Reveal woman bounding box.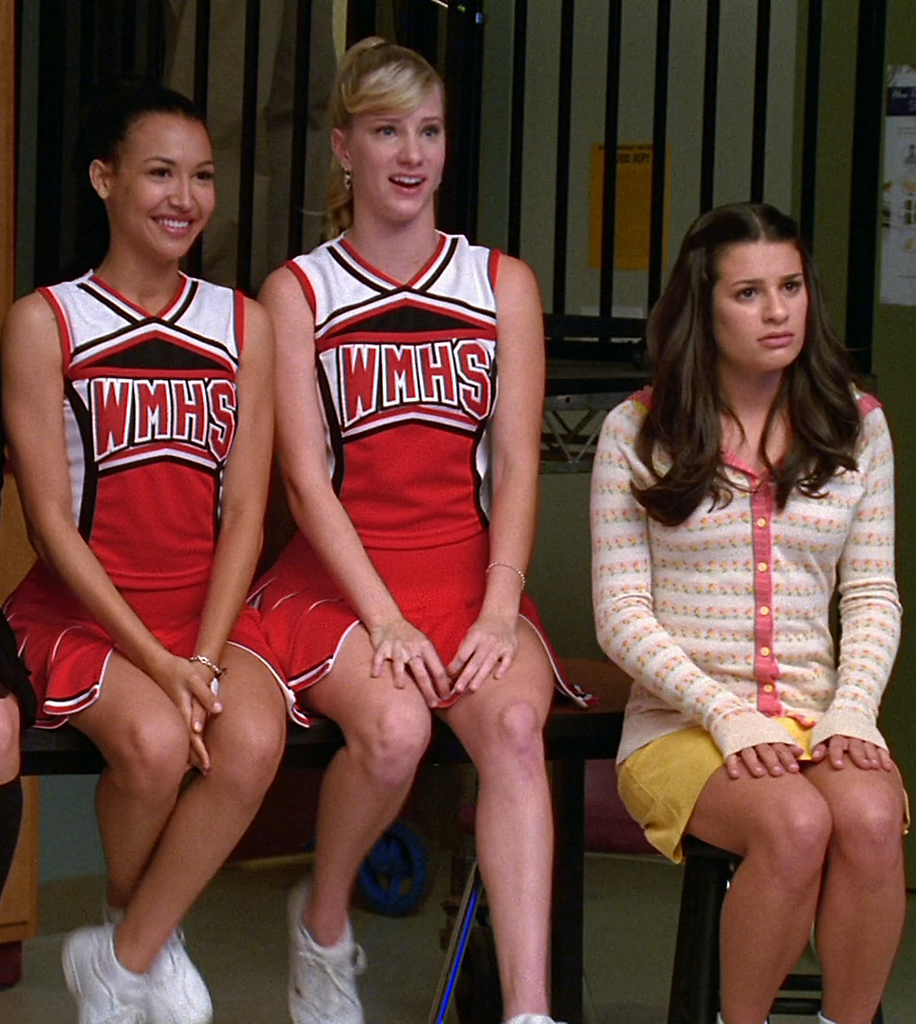
Revealed: box=[251, 28, 590, 1023].
